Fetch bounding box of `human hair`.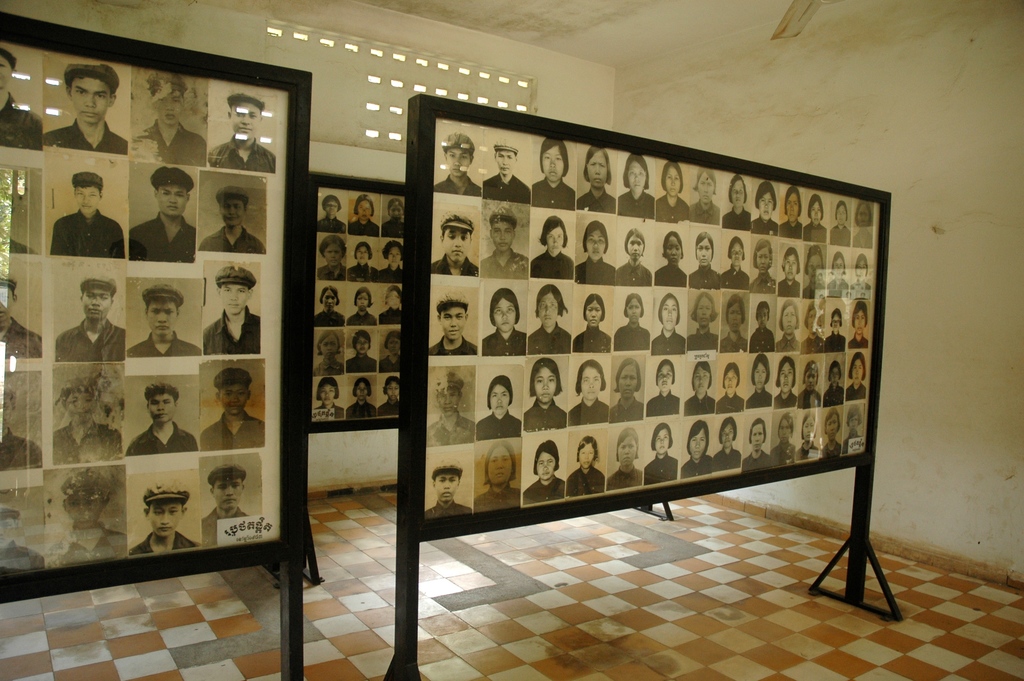
Bbox: detection(783, 184, 800, 217).
